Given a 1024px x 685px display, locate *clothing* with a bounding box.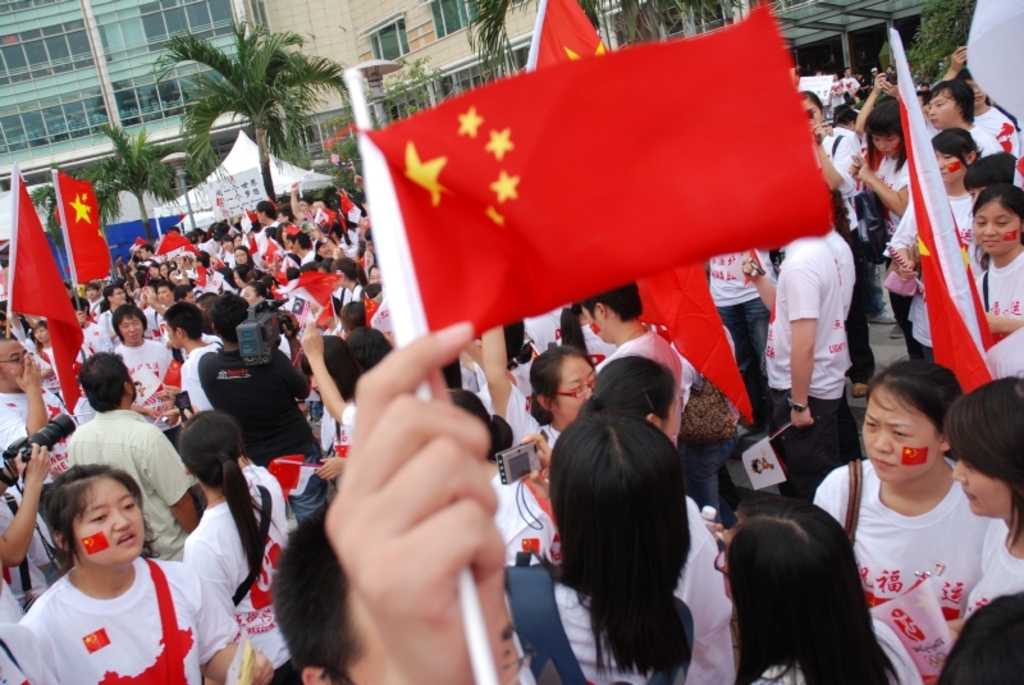
Located: [758,223,863,507].
